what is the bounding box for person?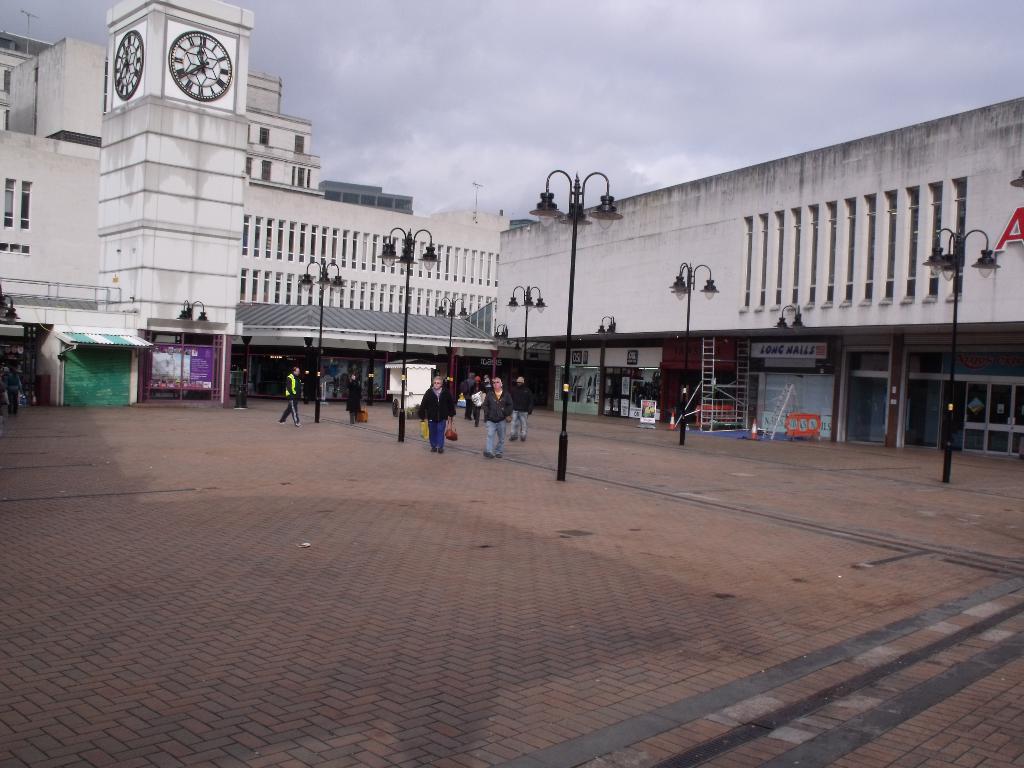
483/376/513/460.
